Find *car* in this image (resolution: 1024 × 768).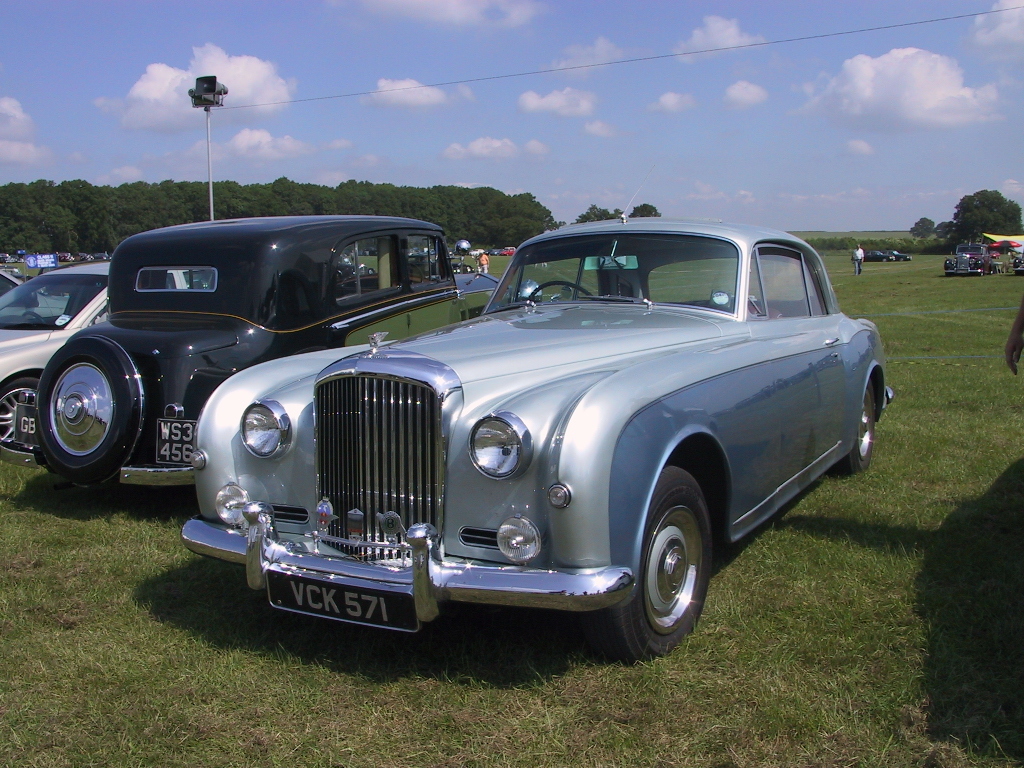
rect(0, 267, 67, 322).
